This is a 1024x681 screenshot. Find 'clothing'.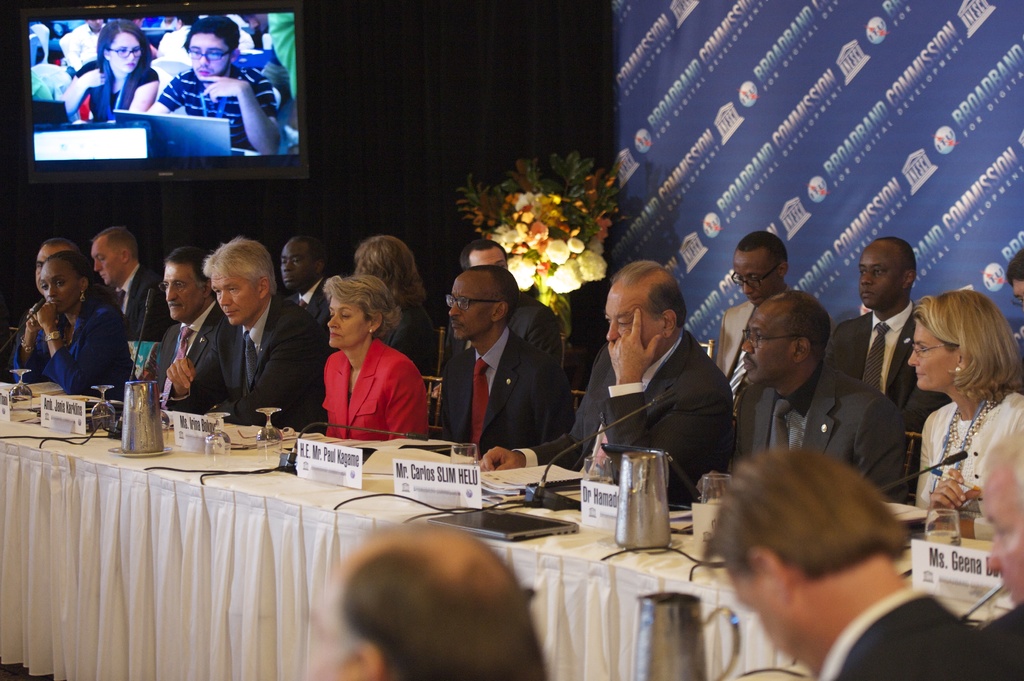
Bounding box: crop(724, 354, 907, 507).
